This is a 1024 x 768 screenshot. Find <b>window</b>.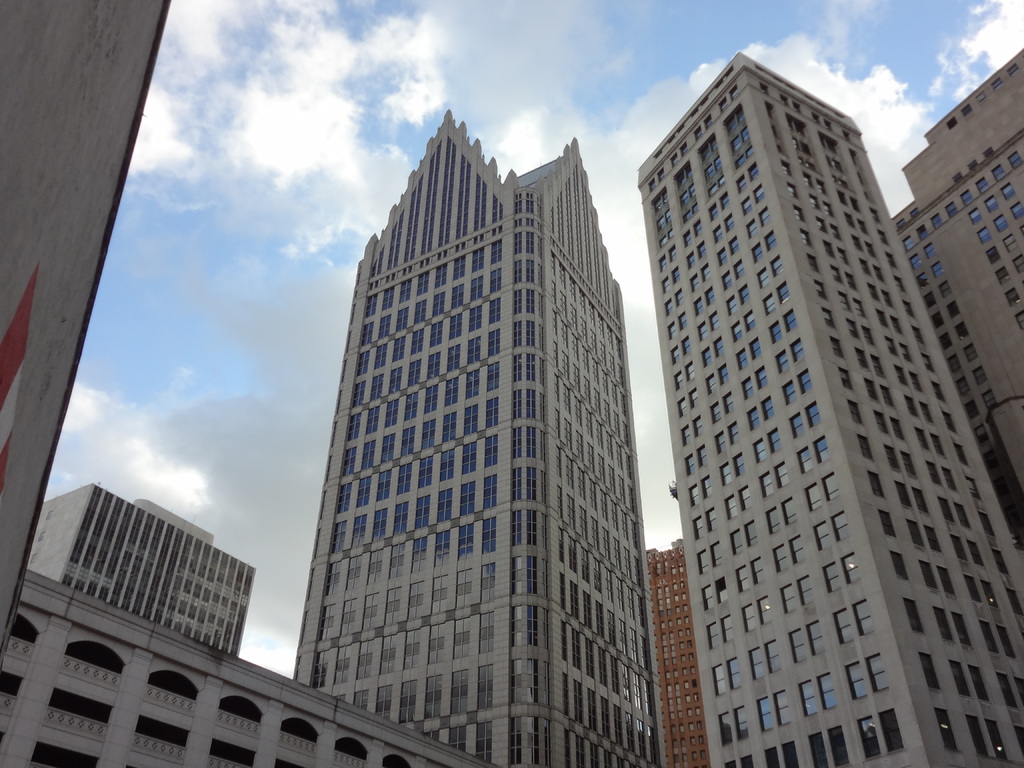
Bounding box: {"left": 697, "top": 292, "right": 706, "bottom": 324}.
